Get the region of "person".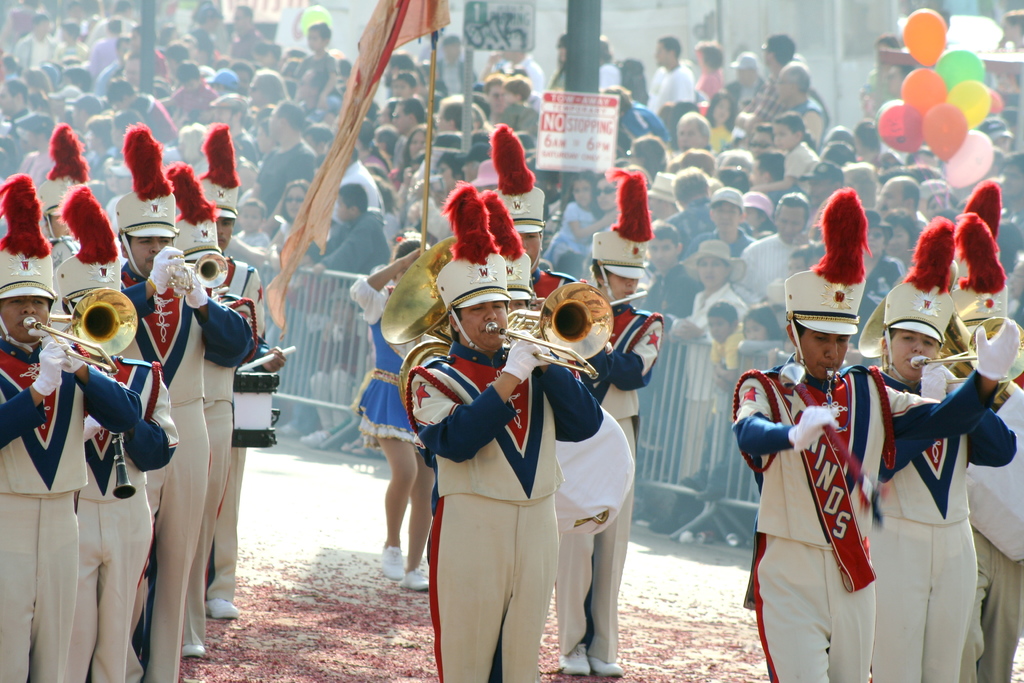
x1=486, y1=181, x2=575, y2=288.
